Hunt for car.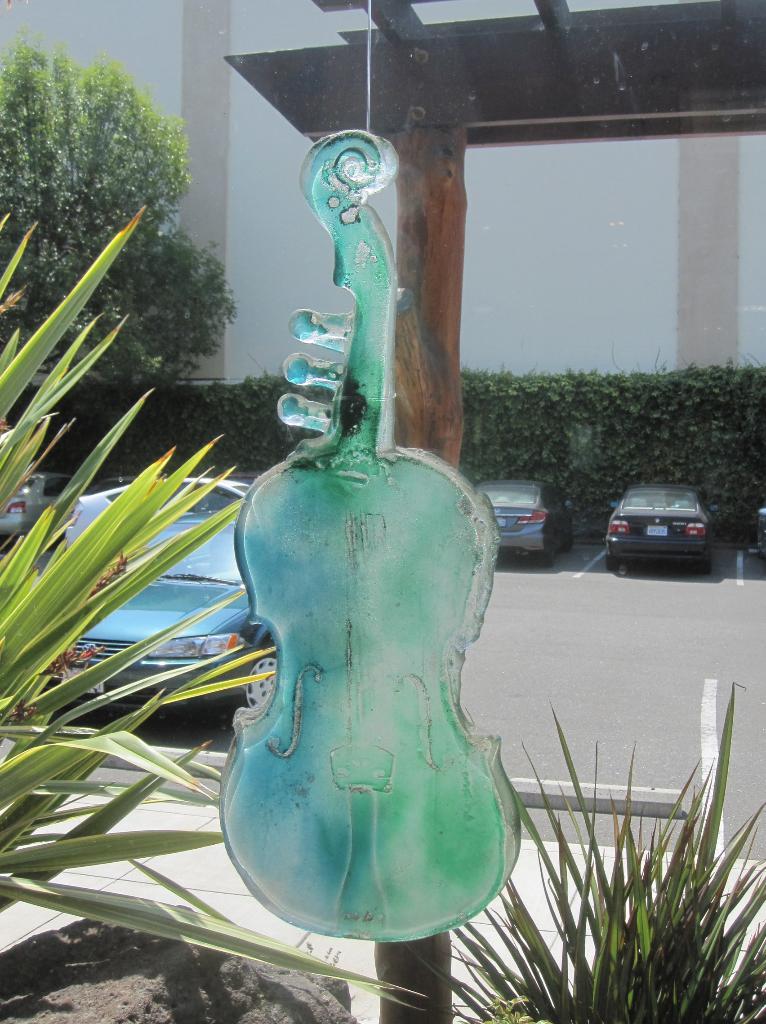
Hunted down at 4/465/81/535.
